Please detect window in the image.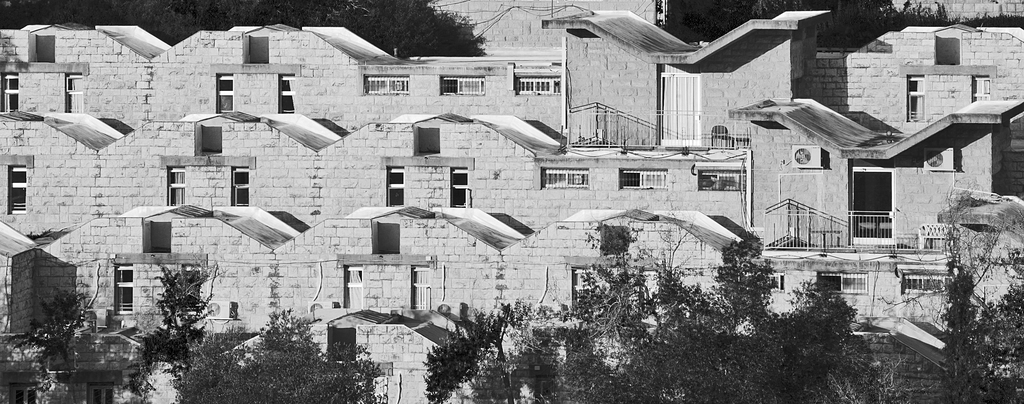
<region>115, 263, 133, 314</region>.
